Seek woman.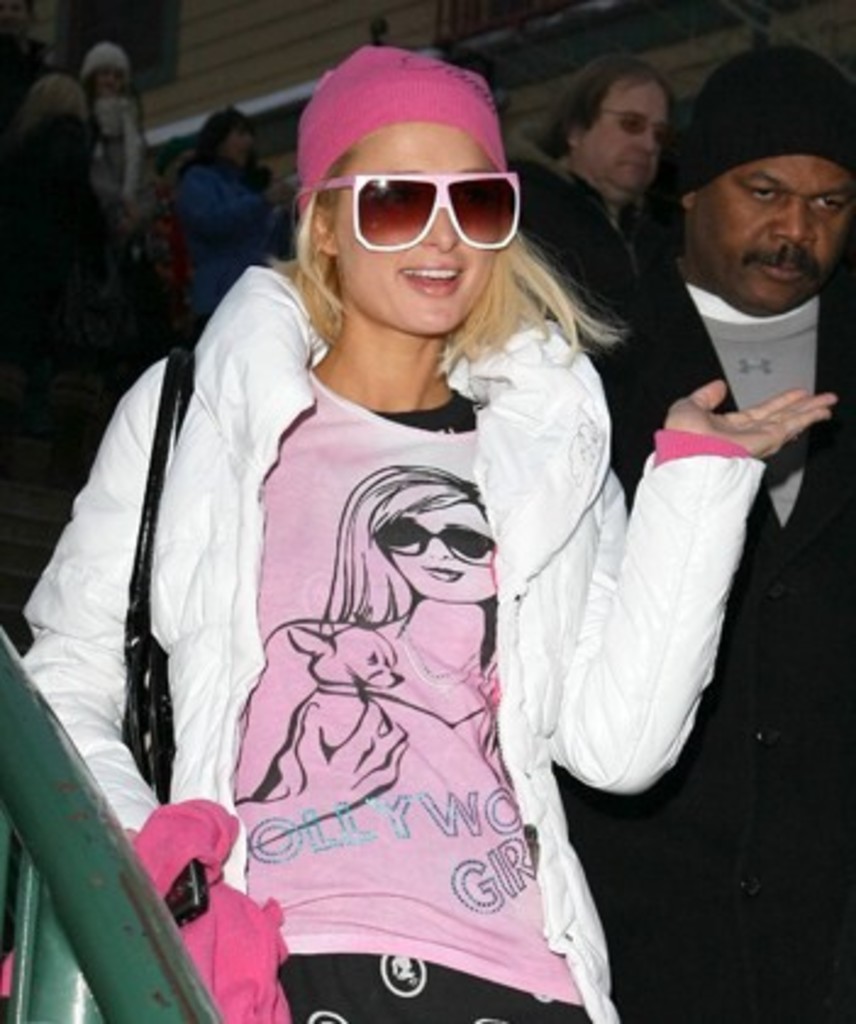
BBox(173, 98, 273, 319).
